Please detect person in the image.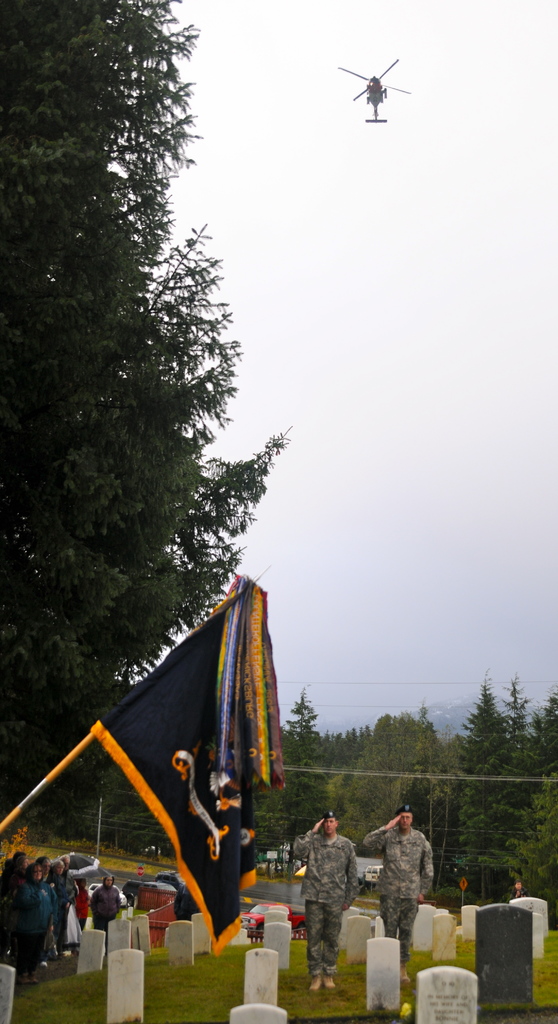
bbox=(362, 803, 437, 975).
